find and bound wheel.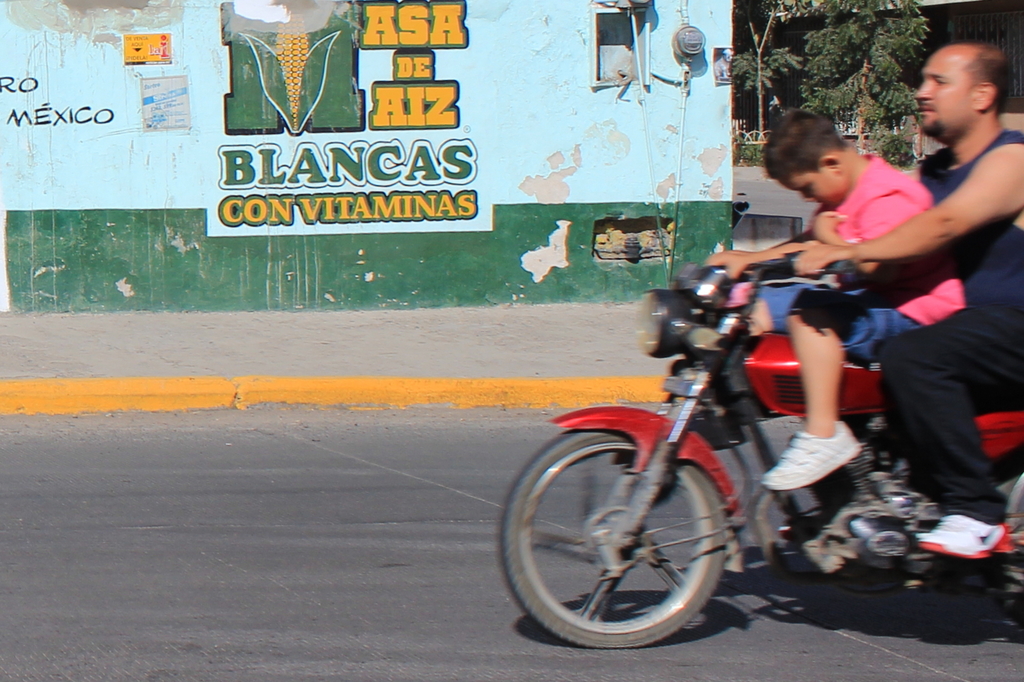
Bound: x1=533 y1=436 x2=744 y2=642.
